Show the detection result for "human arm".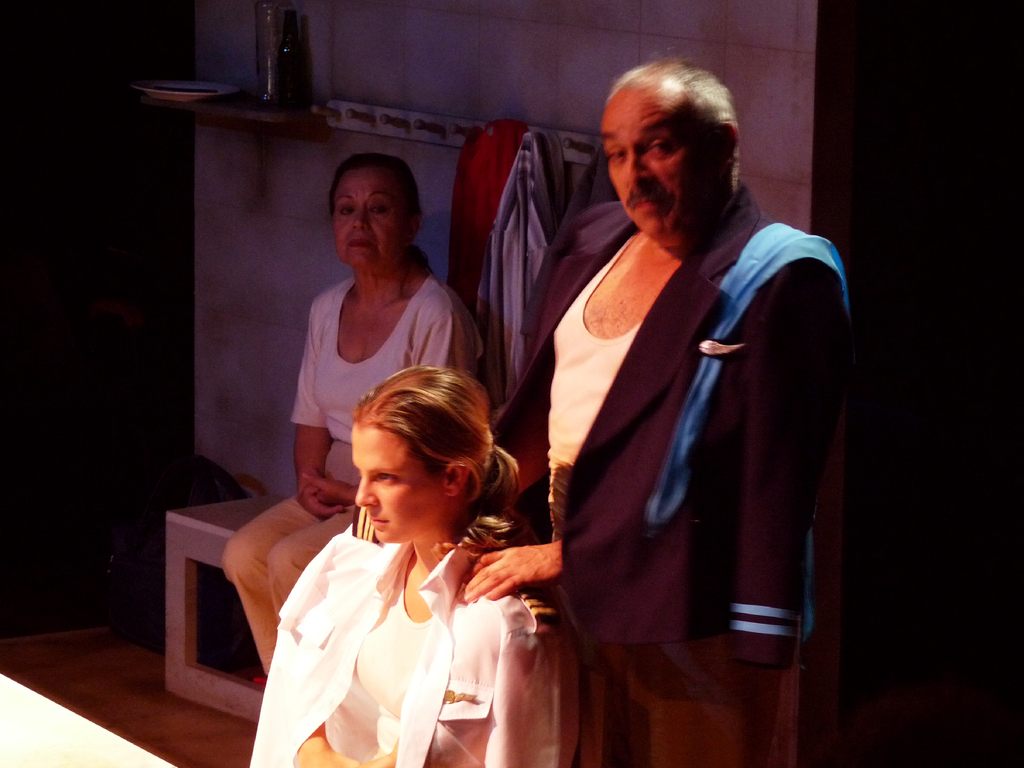
458,541,570,598.
